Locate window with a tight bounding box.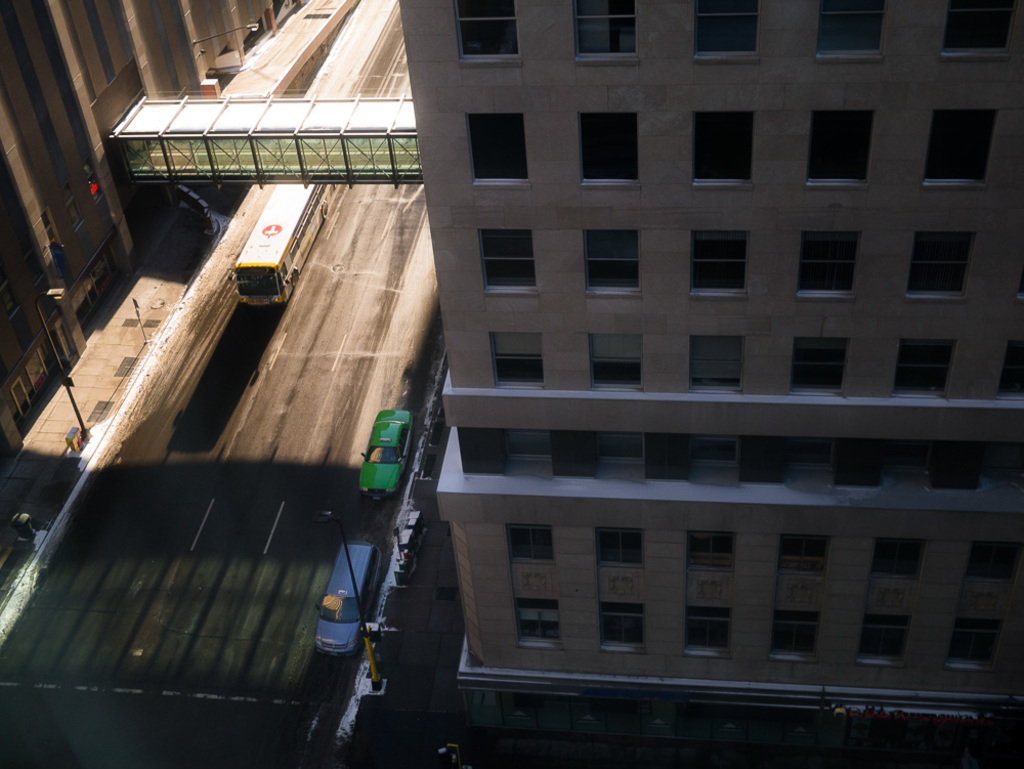
BBox(583, 230, 638, 288).
